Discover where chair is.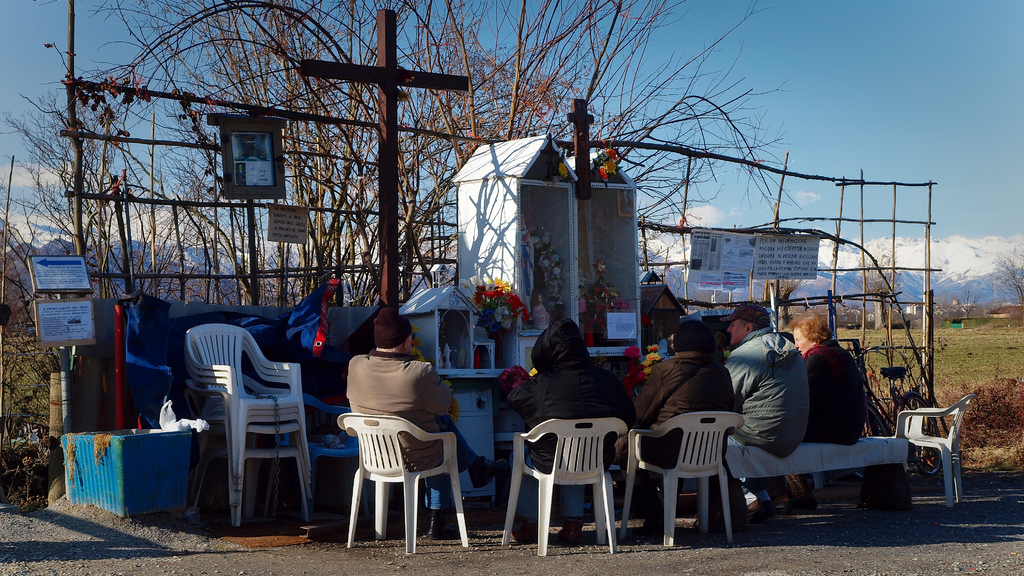
Discovered at (888, 392, 977, 508).
